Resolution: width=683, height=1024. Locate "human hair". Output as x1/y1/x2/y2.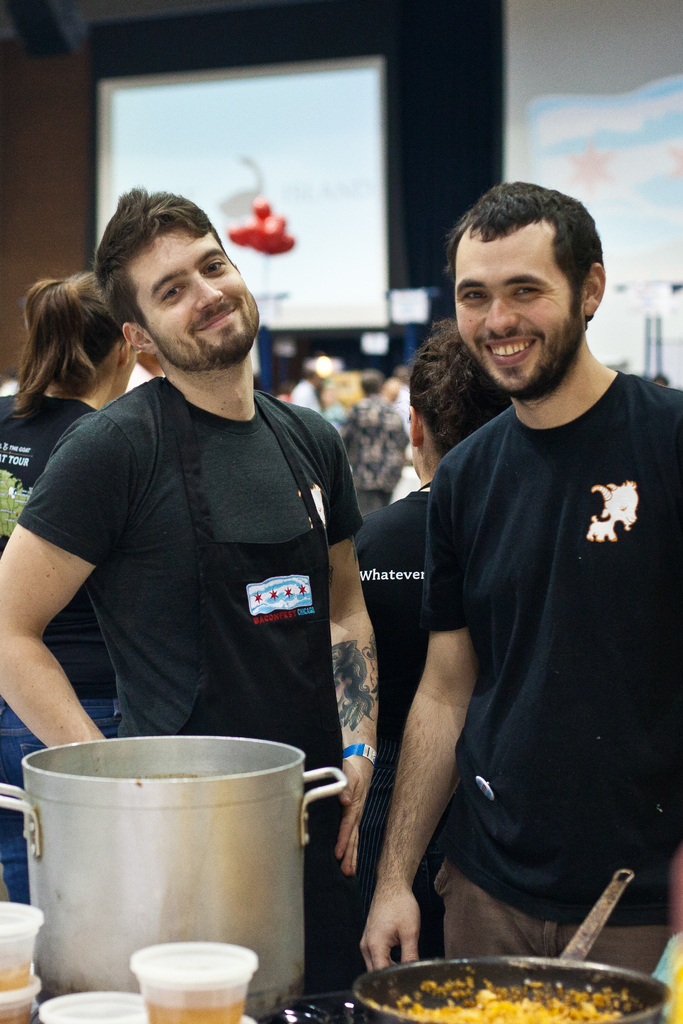
13/248/136/423.
